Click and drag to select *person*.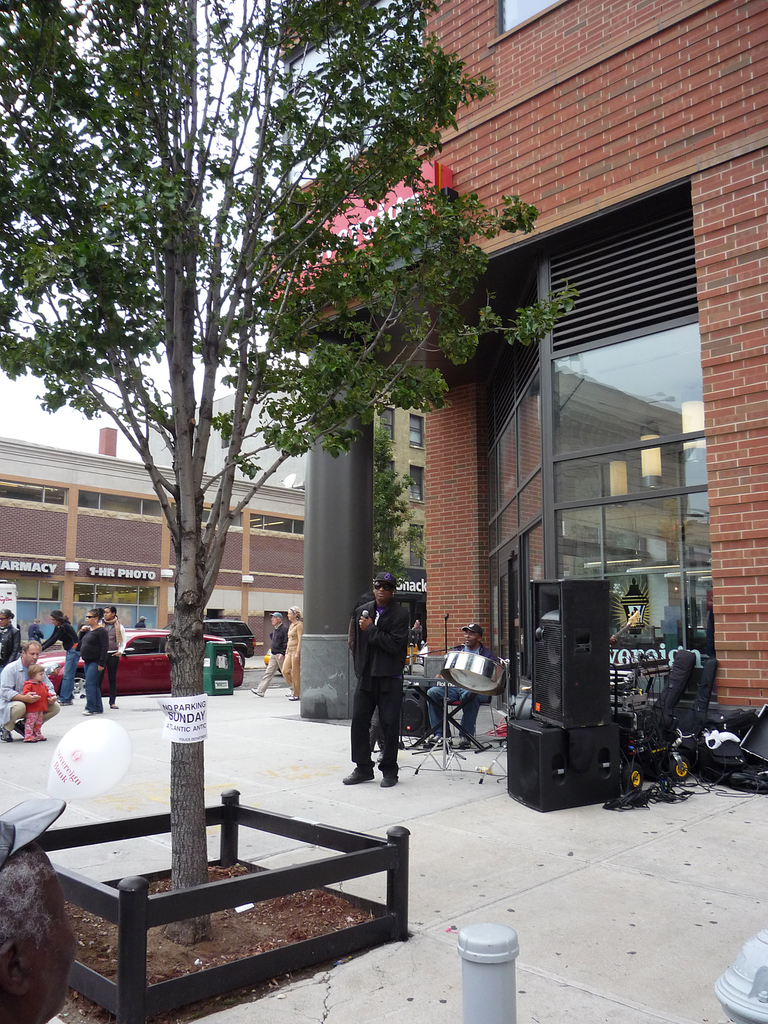
Selection: [x1=249, y1=609, x2=291, y2=700].
